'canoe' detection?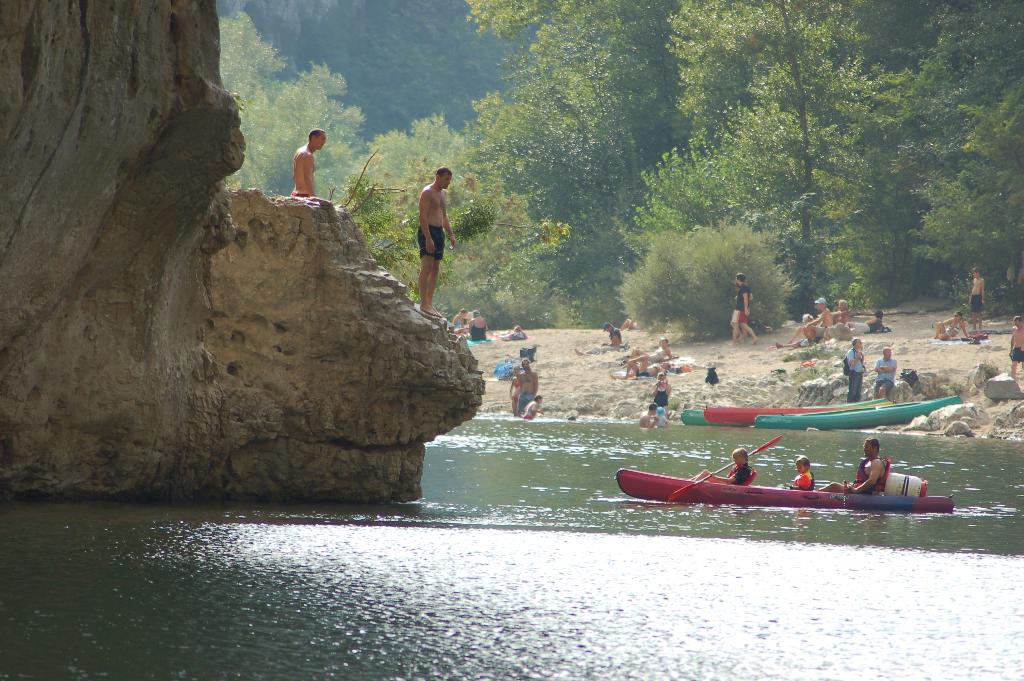
bbox(687, 407, 726, 423)
